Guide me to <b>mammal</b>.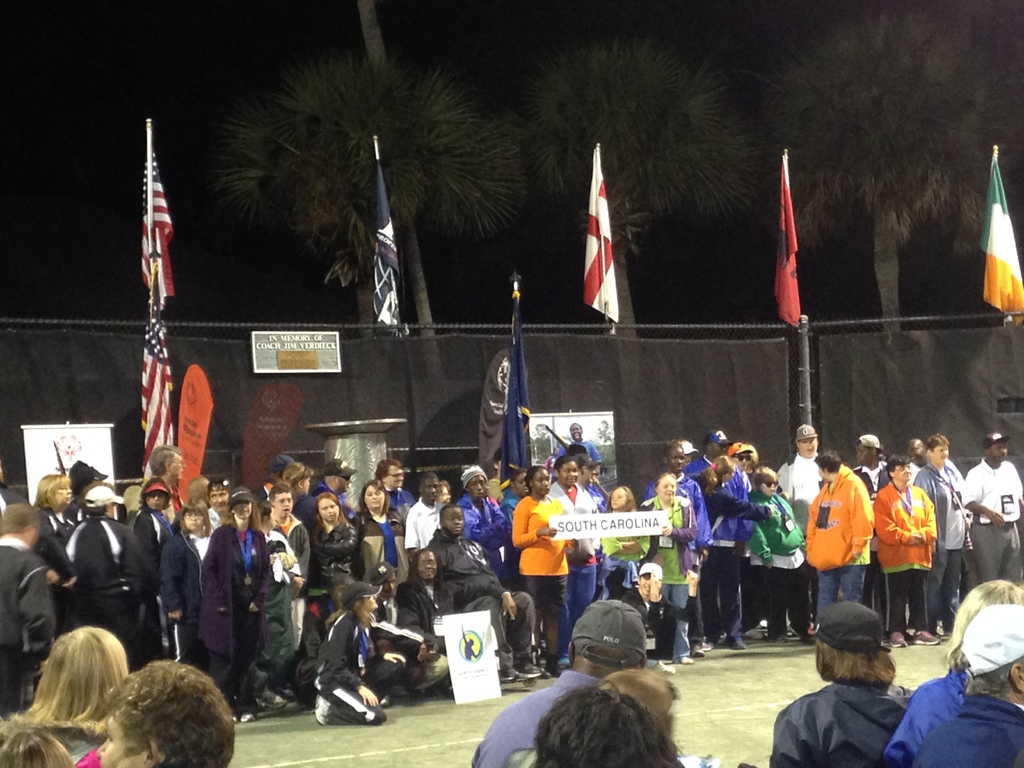
Guidance: {"left": 312, "top": 488, "right": 351, "bottom": 595}.
